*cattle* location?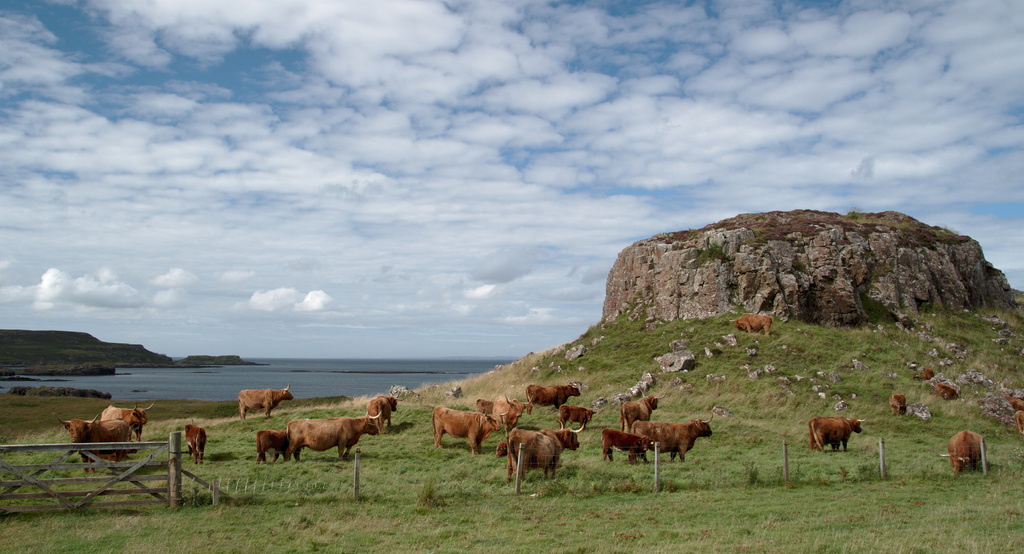
box(282, 412, 380, 462)
